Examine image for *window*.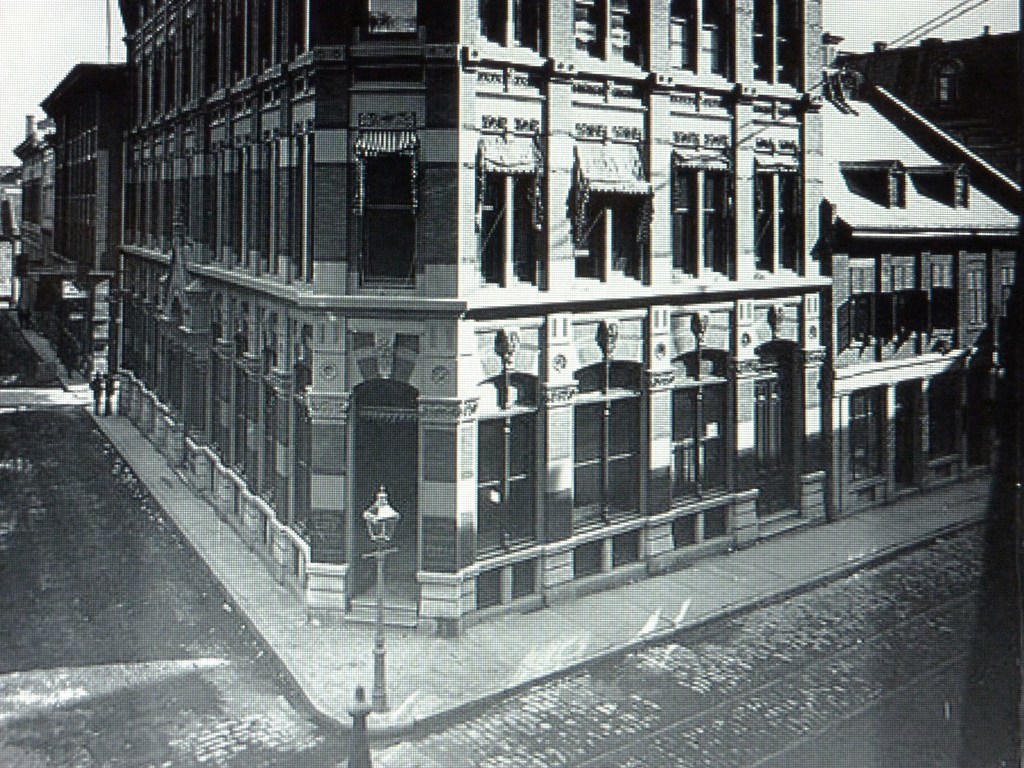
Examination result: select_region(578, 323, 647, 539).
